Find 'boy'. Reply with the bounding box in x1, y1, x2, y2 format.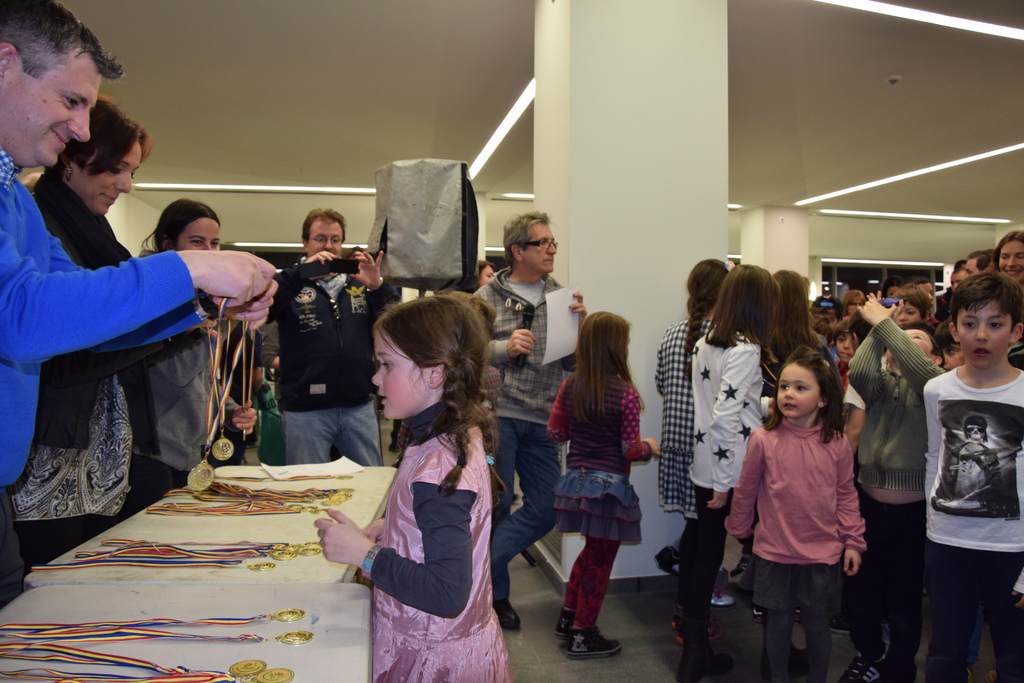
833, 322, 852, 377.
